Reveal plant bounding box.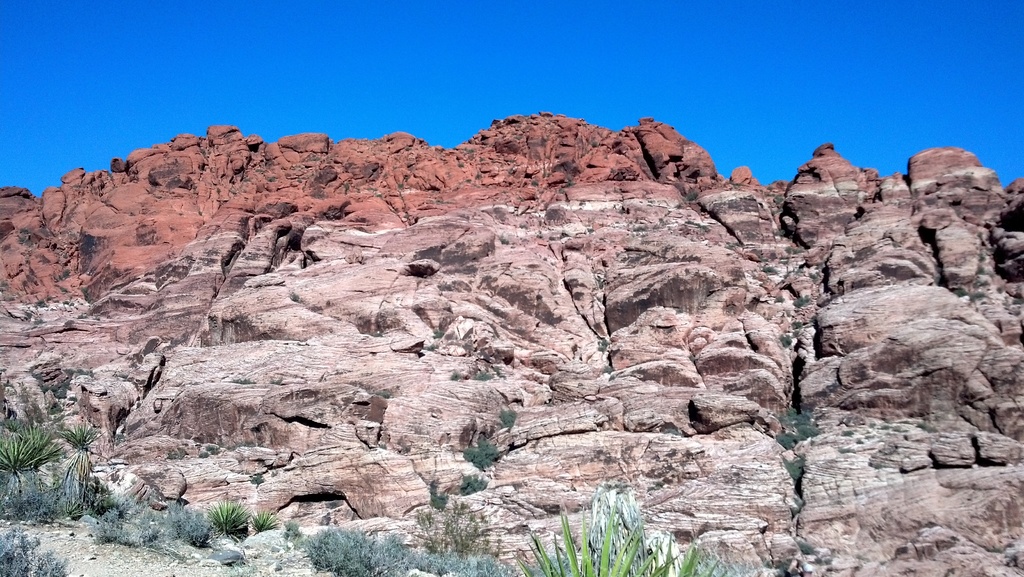
Revealed: box(266, 175, 277, 185).
